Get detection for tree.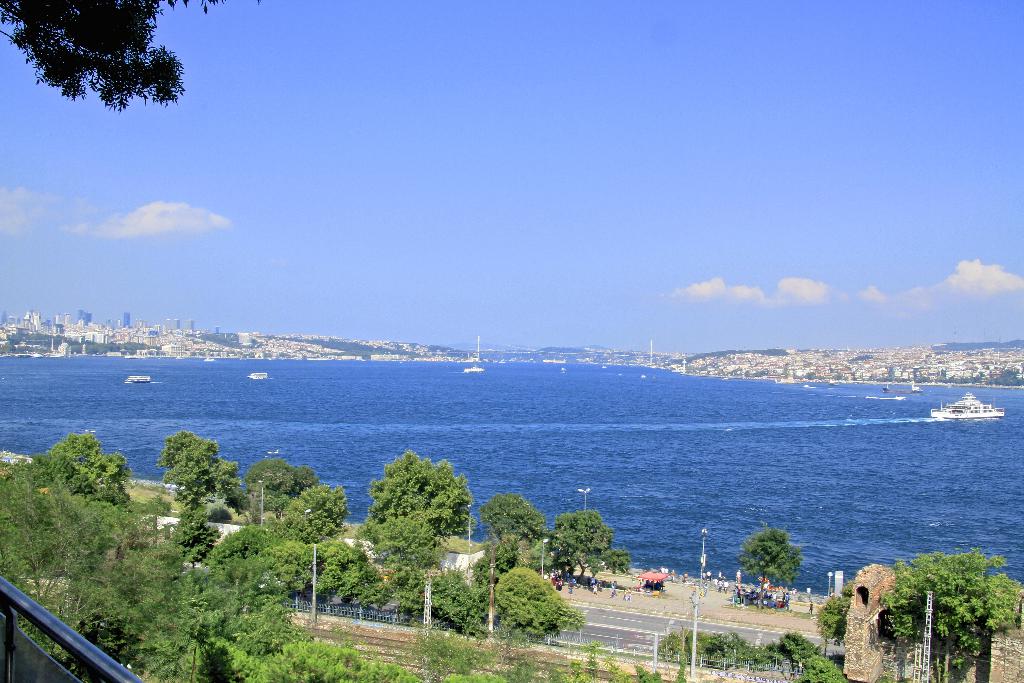
Detection: {"left": 0, "top": 0, "right": 220, "bottom": 118}.
